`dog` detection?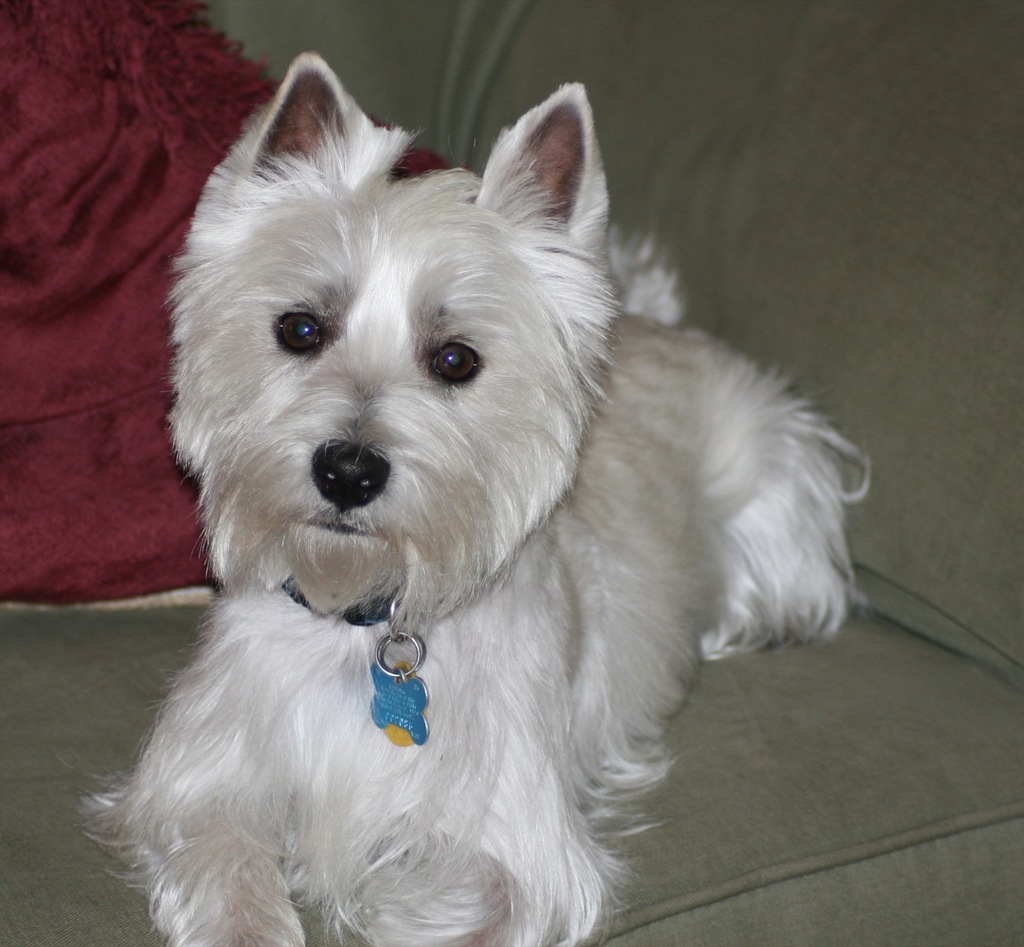
(left=56, top=47, right=876, bottom=946)
